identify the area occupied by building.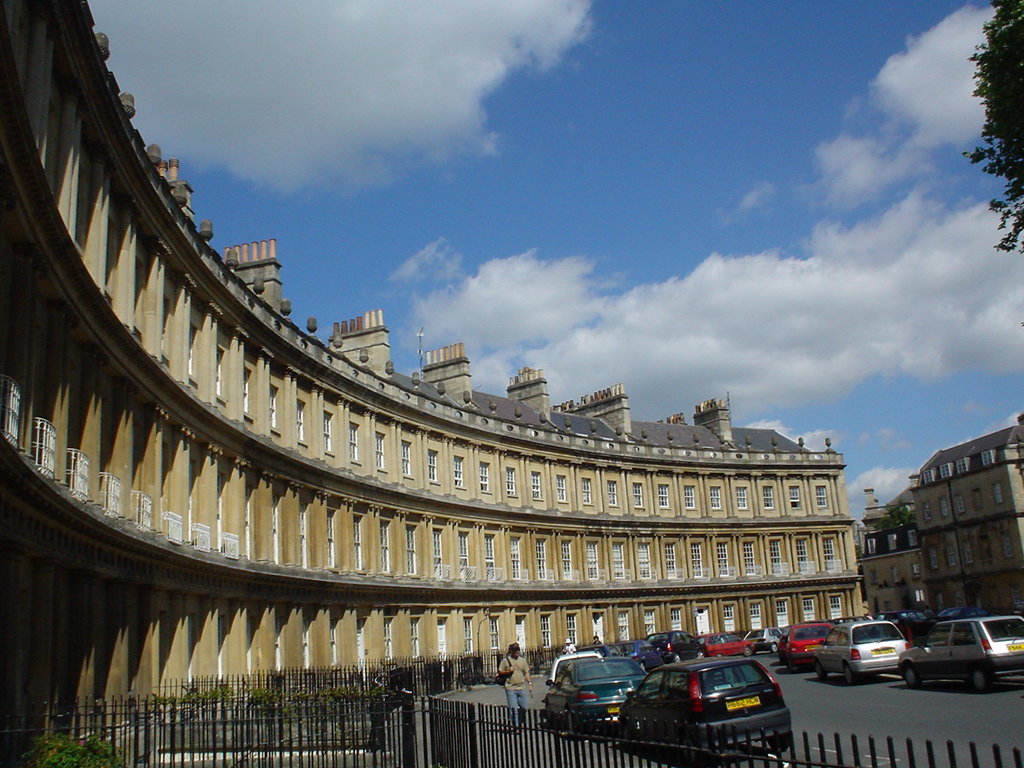
Area: <box>0,0,874,767</box>.
